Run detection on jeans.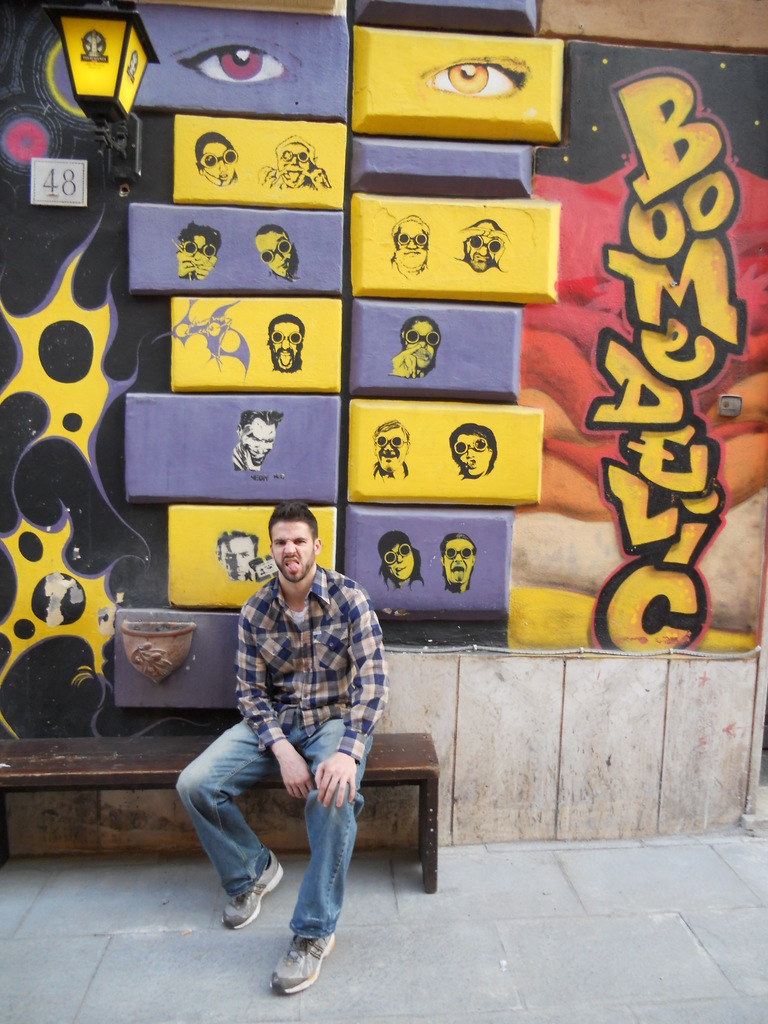
Result: bbox(214, 731, 379, 952).
